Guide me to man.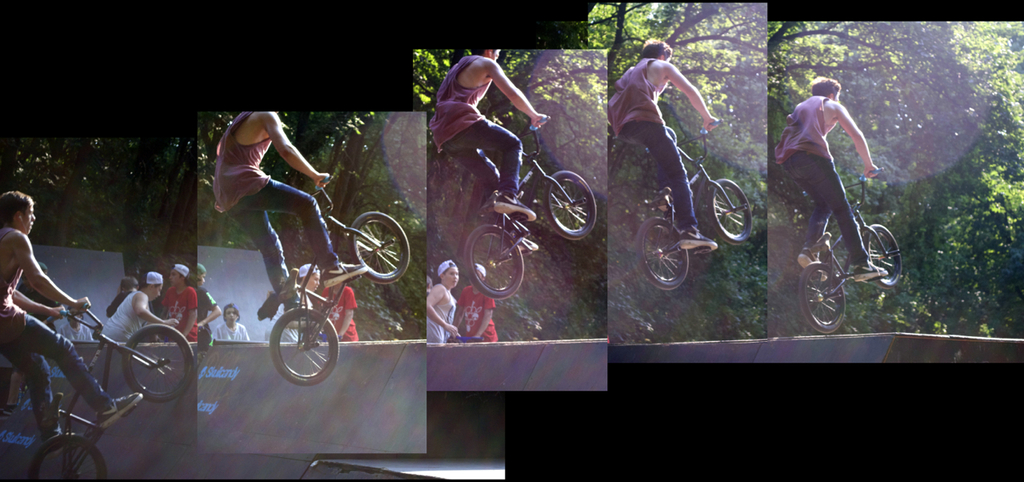
Guidance: region(165, 262, 200, 341).
